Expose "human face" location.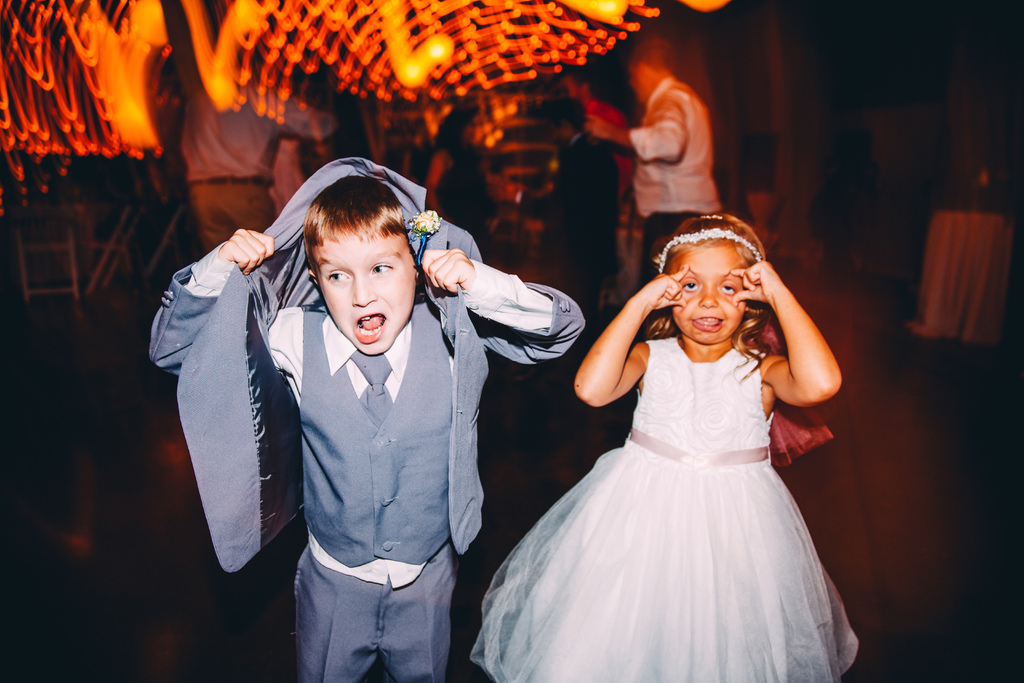
Exposed at (x1=671, y1=245, x2=746, y2=347).
